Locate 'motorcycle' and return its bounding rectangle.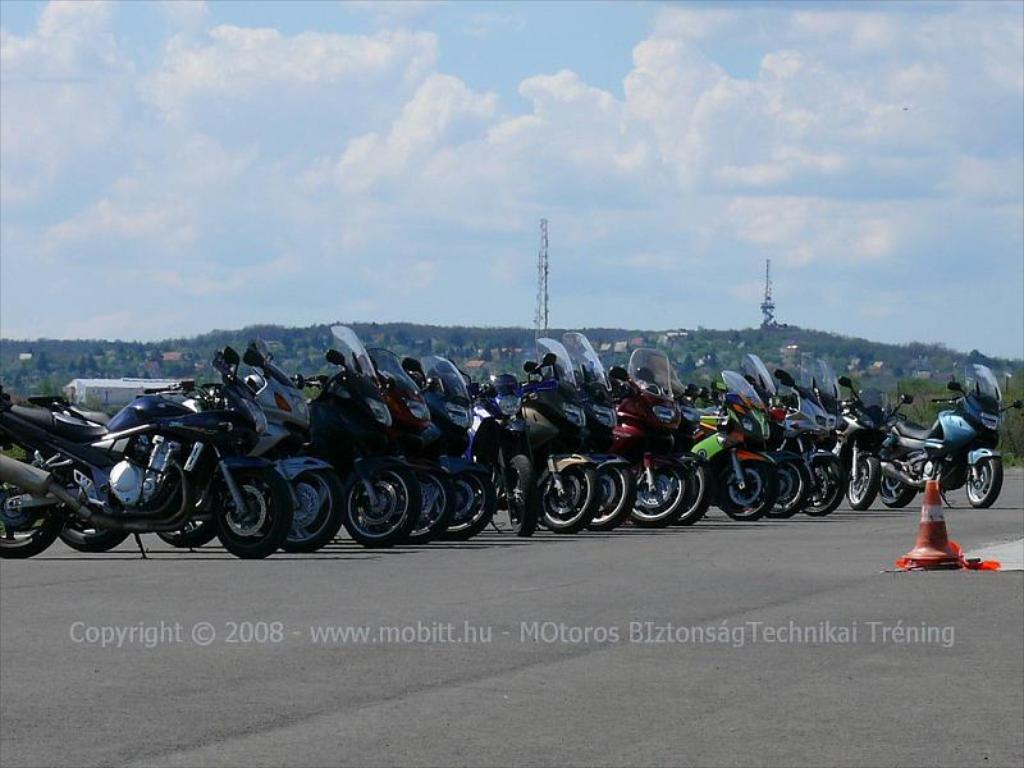
bbox=(421, 358, 500, 540).
